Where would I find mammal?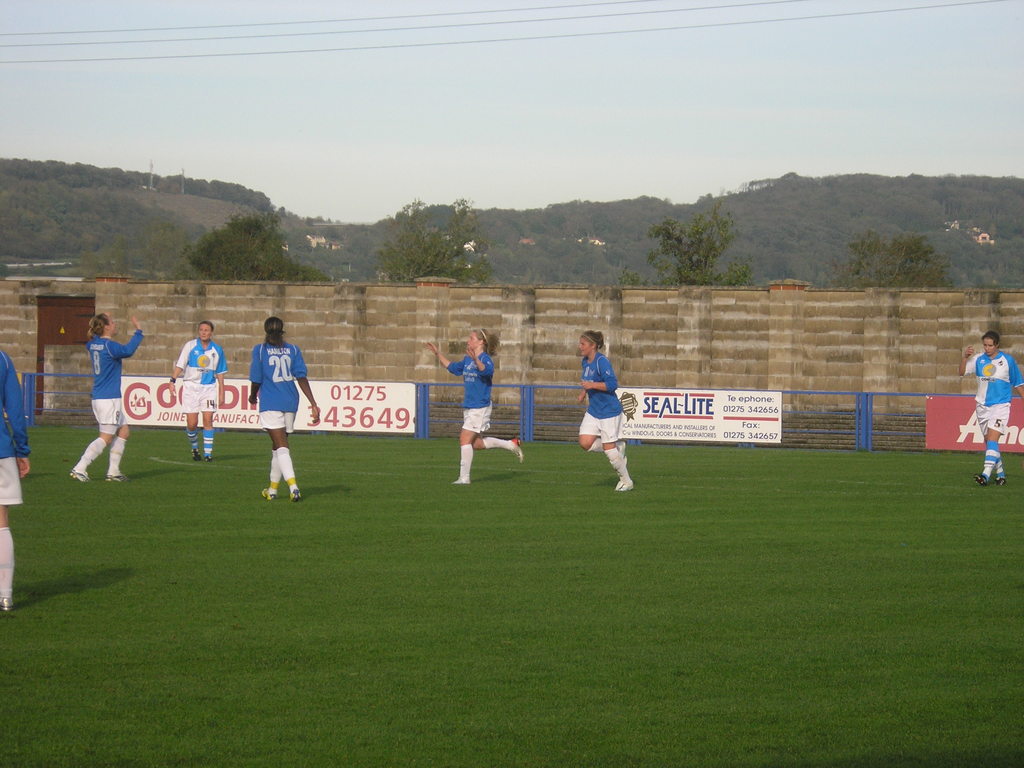
At 167:323:229:461.
